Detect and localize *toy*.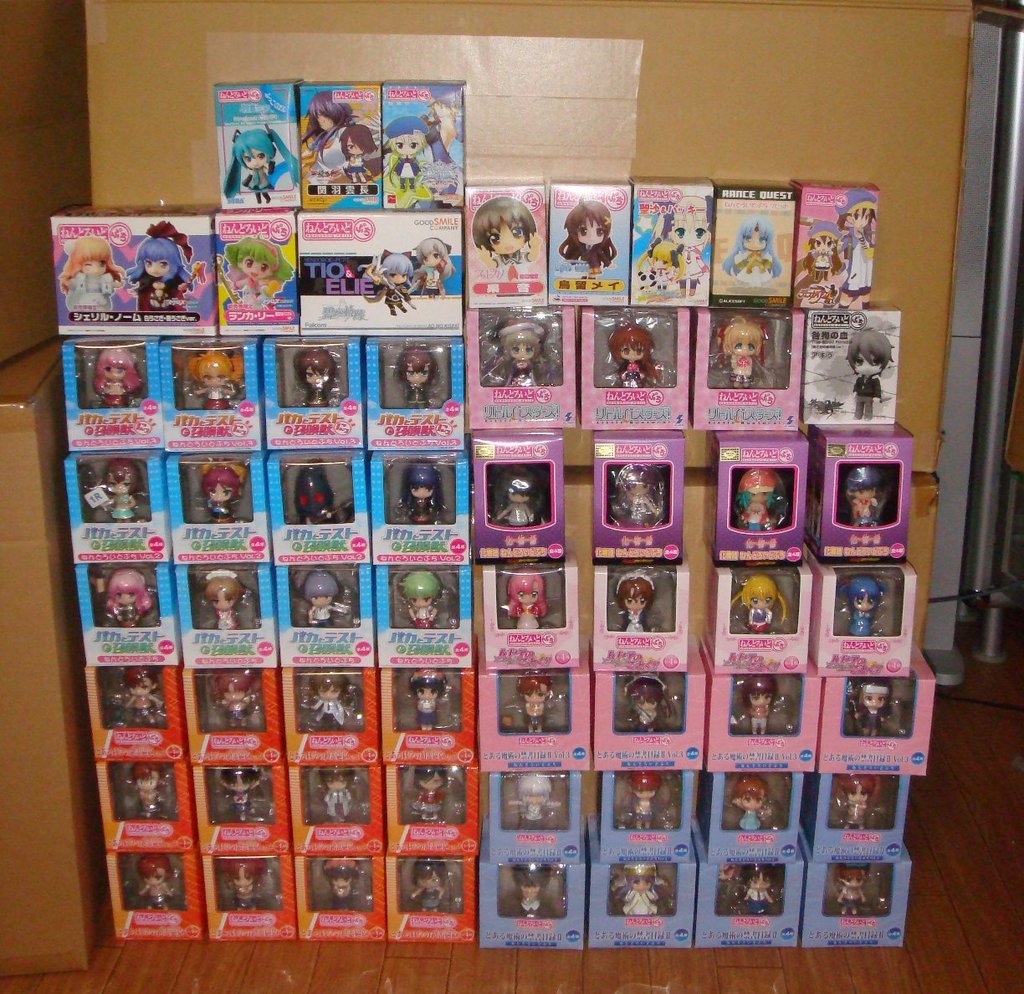
Localized at <bbox>414, 766, 452, 816</bbox>.
